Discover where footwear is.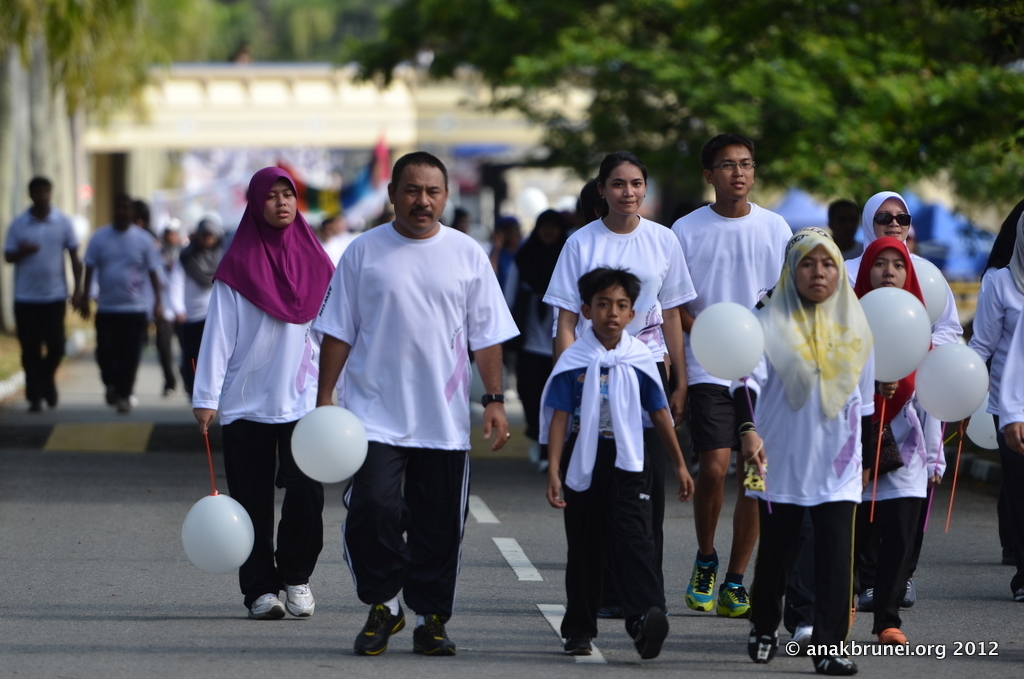
Discovered at crop(900, 576, 910, 608).
